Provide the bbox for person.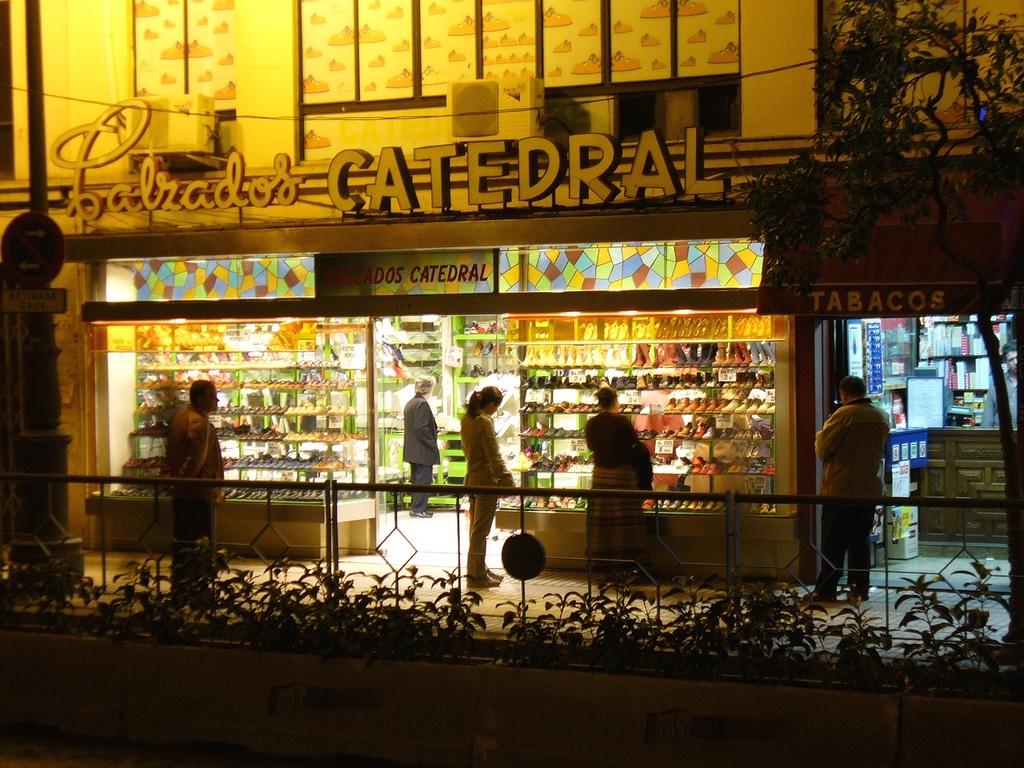
BBox(577, 386, 649, 592).
